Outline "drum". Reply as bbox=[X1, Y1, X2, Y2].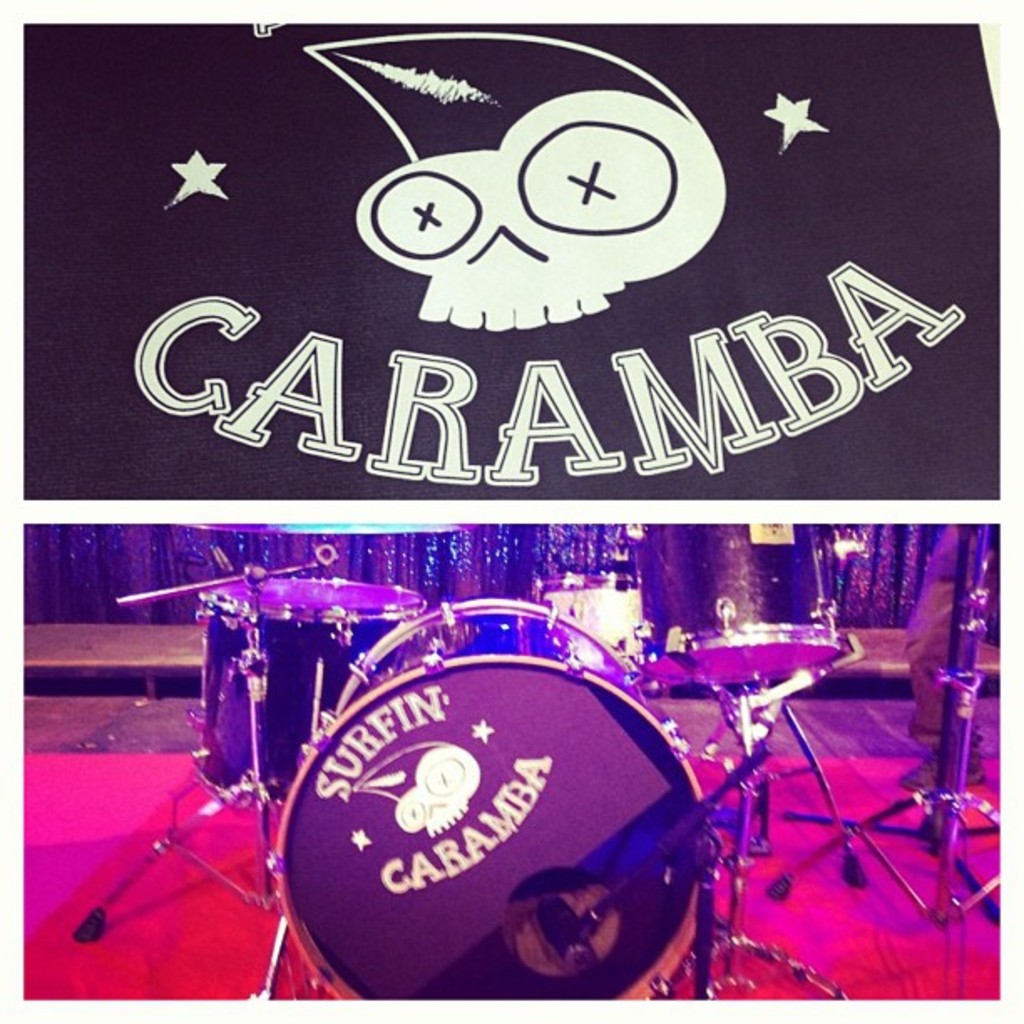
bbox=[271, 597, 701, 1002].
